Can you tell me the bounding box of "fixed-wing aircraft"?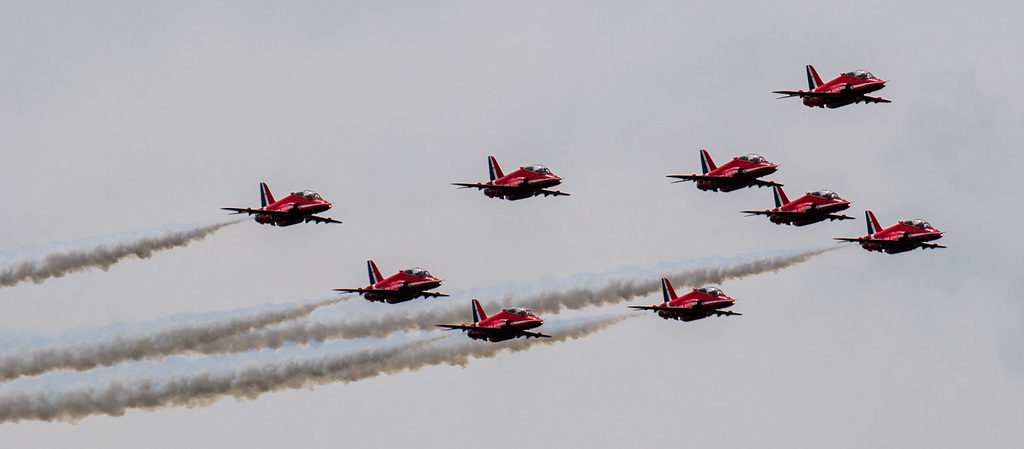
<region>775, 63, 893, 110</region>.
